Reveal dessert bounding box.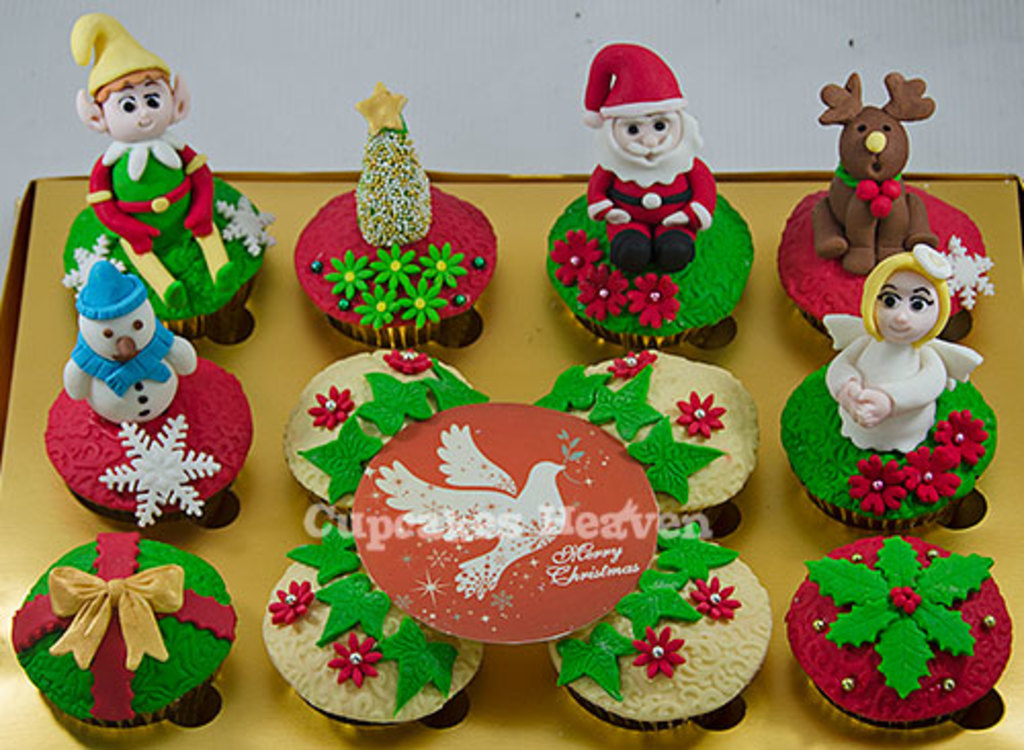
Revealed: {"left": 791, "top": 547, "right": 1001, "bottom": 719}.
